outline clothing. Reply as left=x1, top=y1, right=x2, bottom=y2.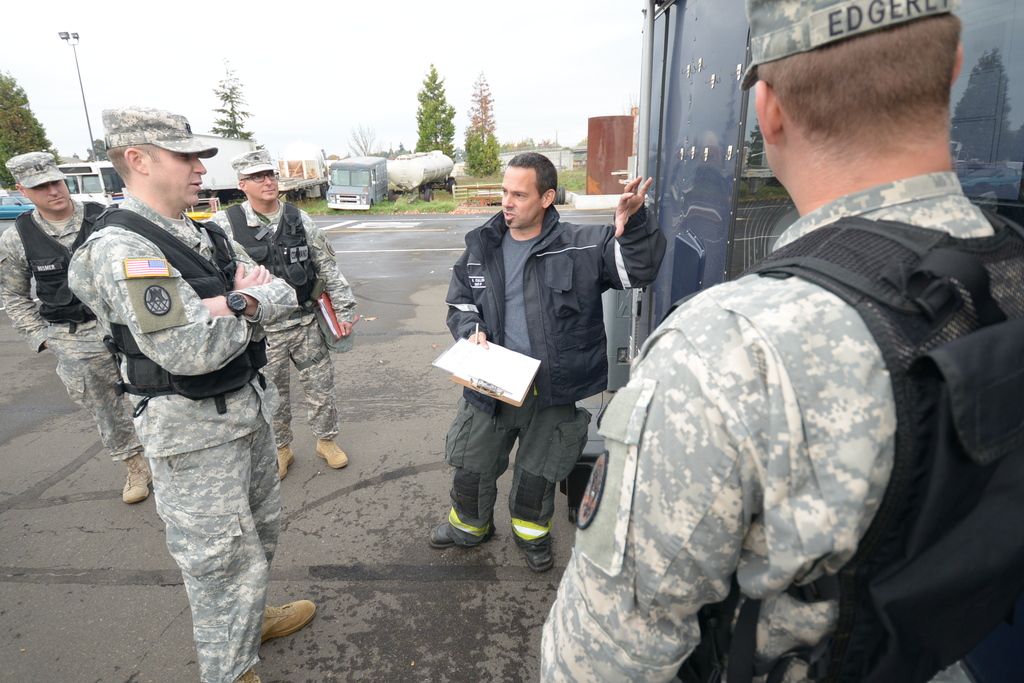
left=2, top=201, right=142, bottom=460.
